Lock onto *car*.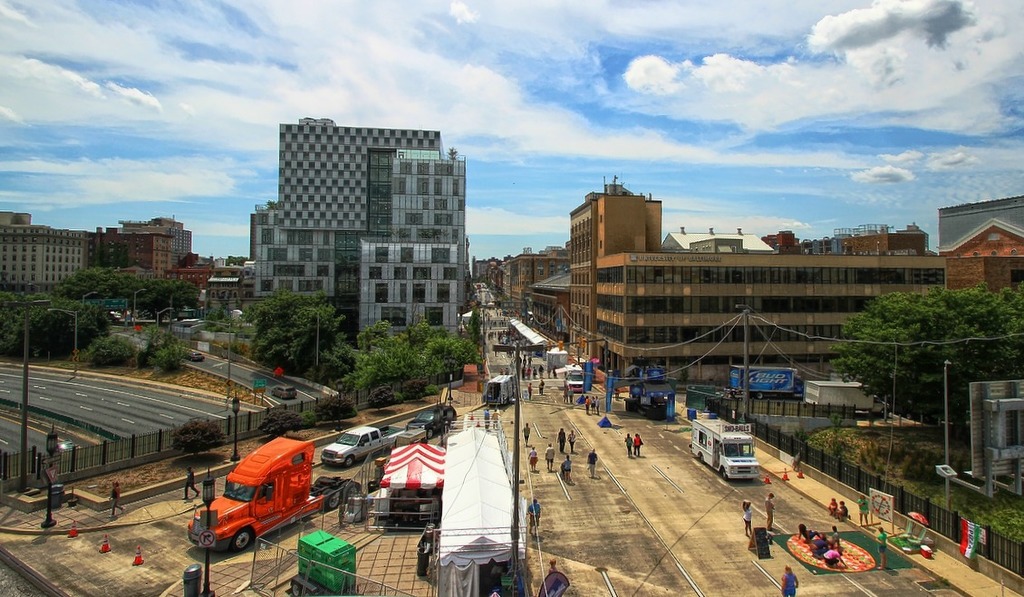
Locked: bbox=(402, 404, 447, 434).
